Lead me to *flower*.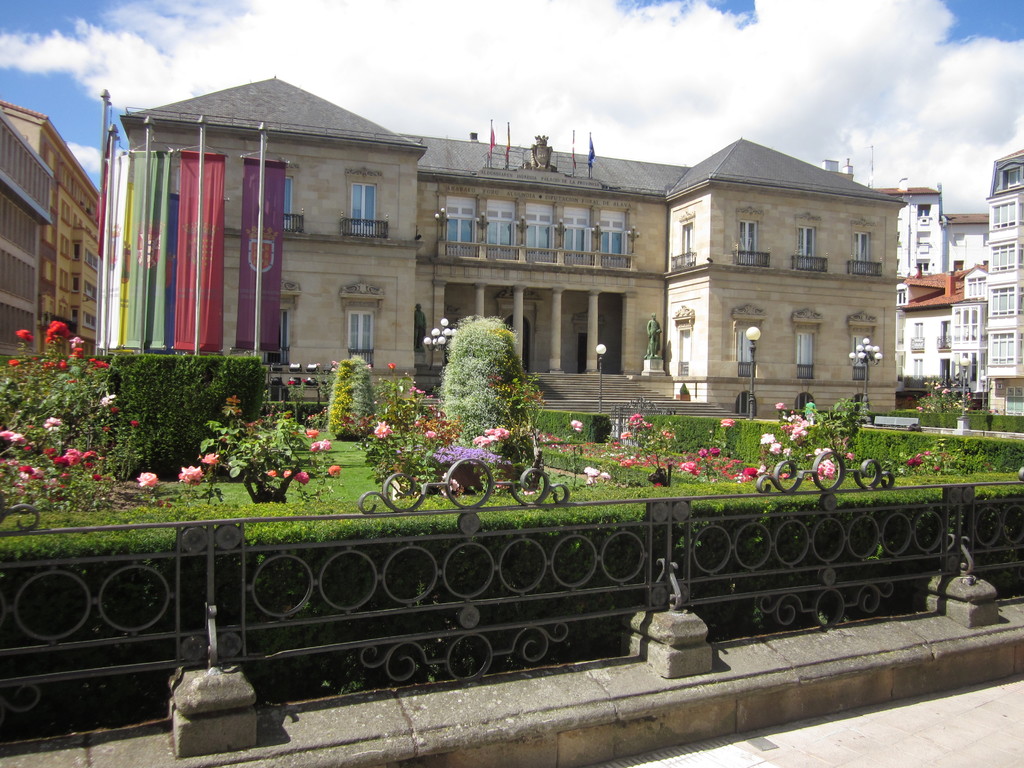
Lead to x1=8, y1=356, x2=19, y2=367.
